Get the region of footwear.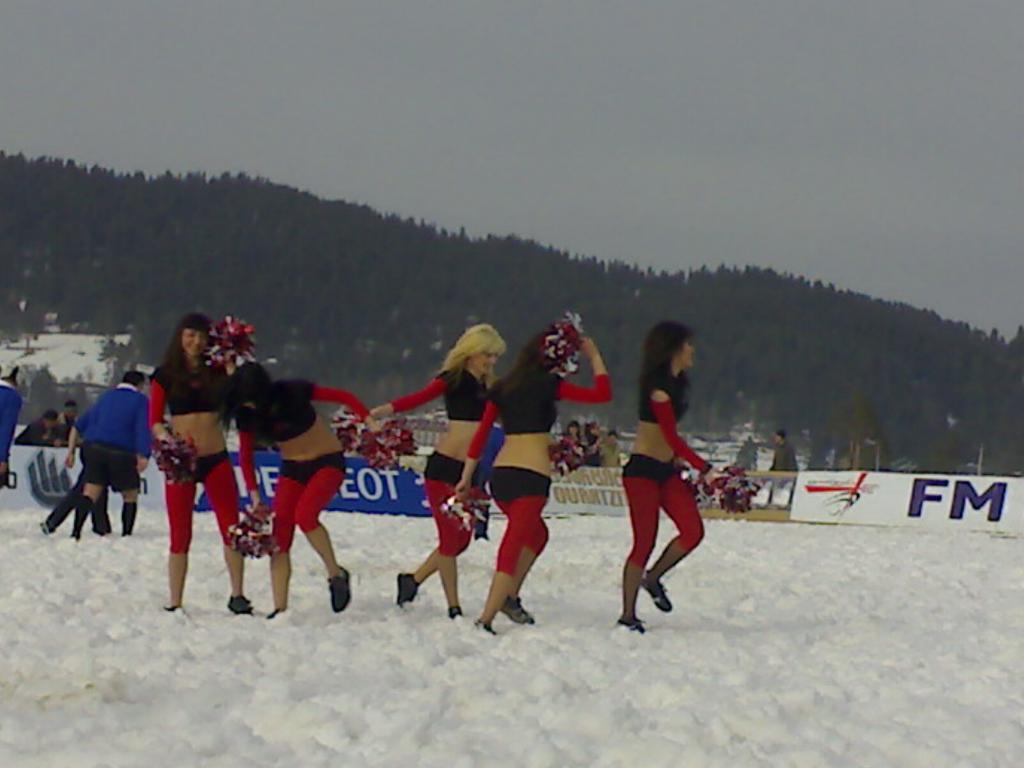
box(160, 600, 180, 610).
